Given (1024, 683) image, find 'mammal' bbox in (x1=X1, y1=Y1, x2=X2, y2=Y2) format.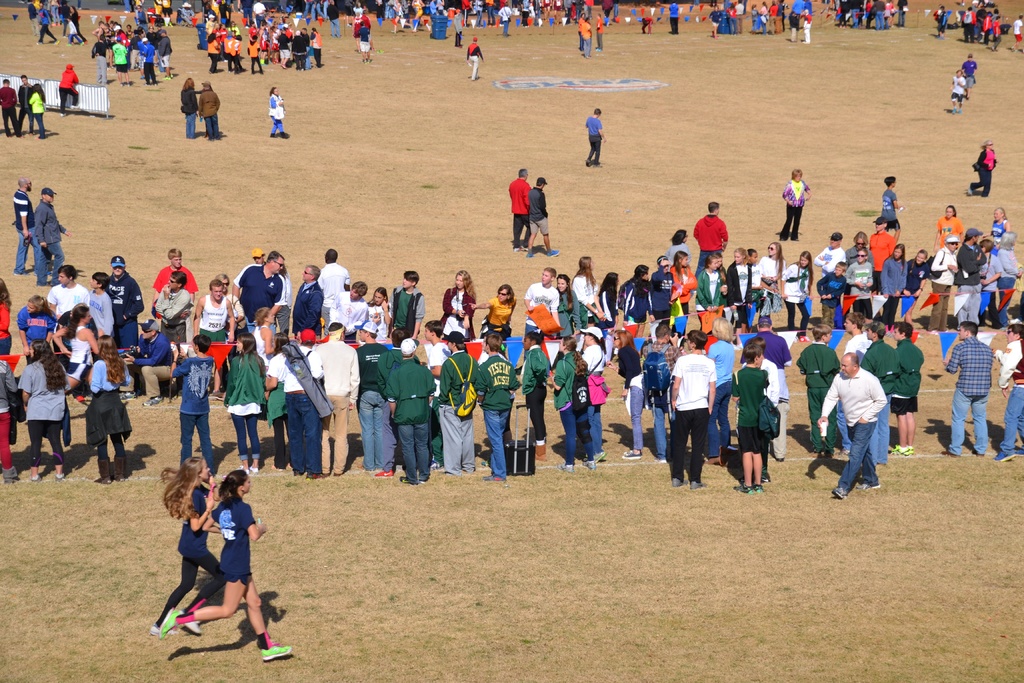
(x1=464, y1=36, x2=484, y2=80).
